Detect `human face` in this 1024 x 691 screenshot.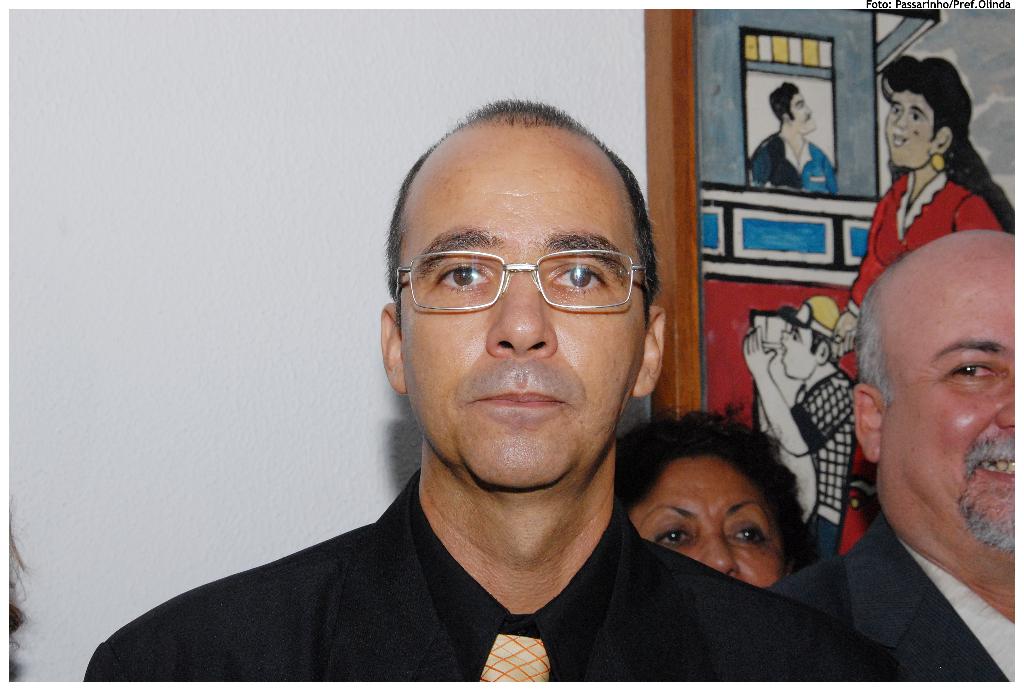
Detection: select_region(885, 272, 1015, 557).
